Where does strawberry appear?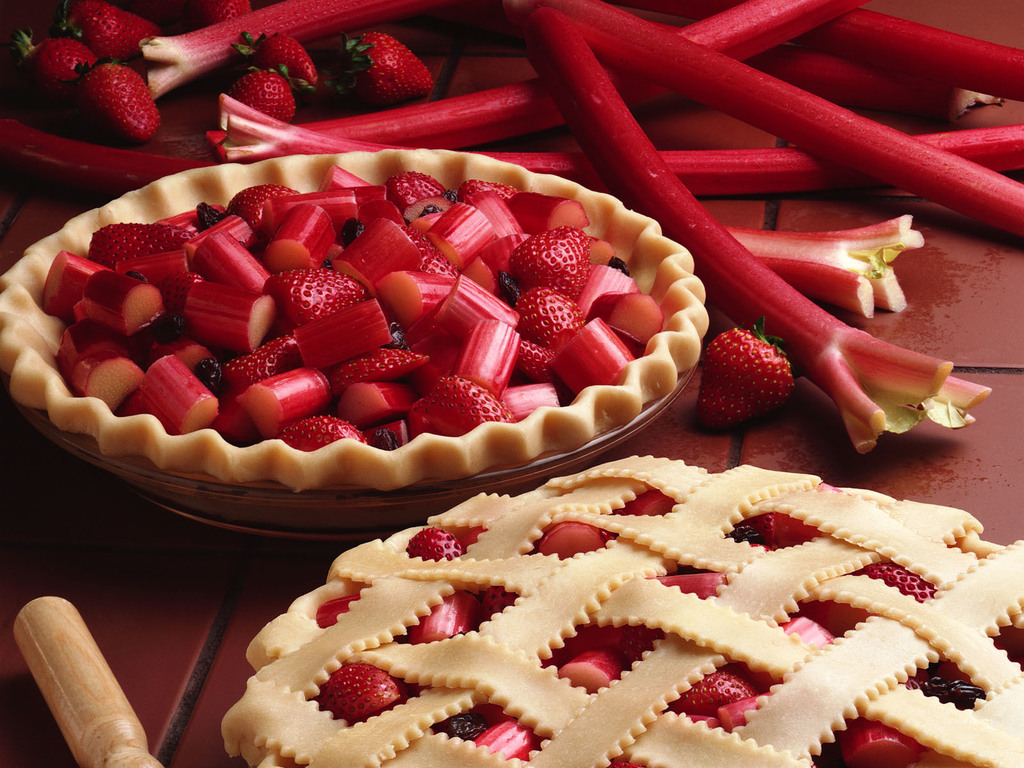
Appears at rect(223, 186, 300, 229).
